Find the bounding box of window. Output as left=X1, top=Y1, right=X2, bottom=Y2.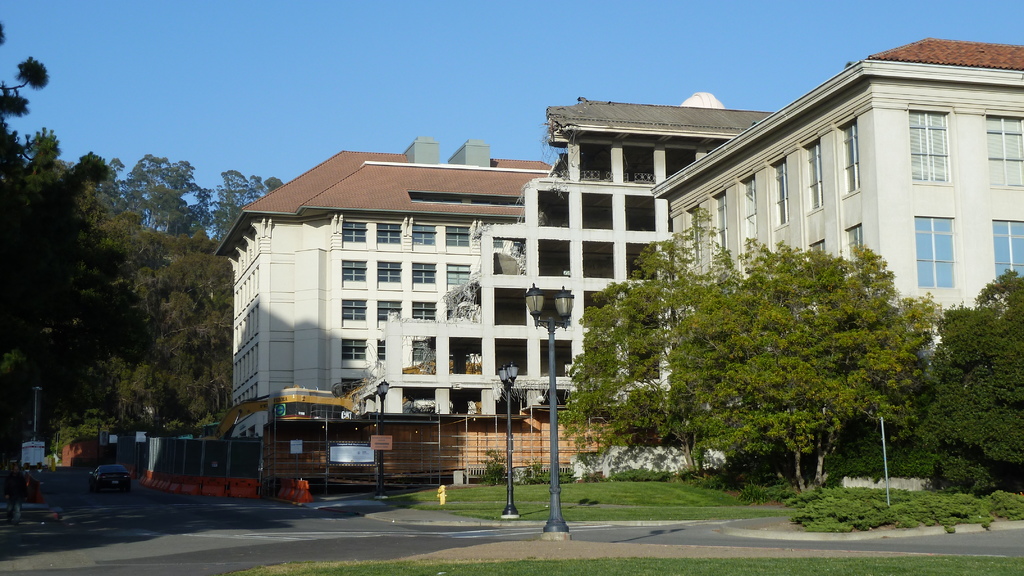
left=447, top=261, right=471, bottom=285.
